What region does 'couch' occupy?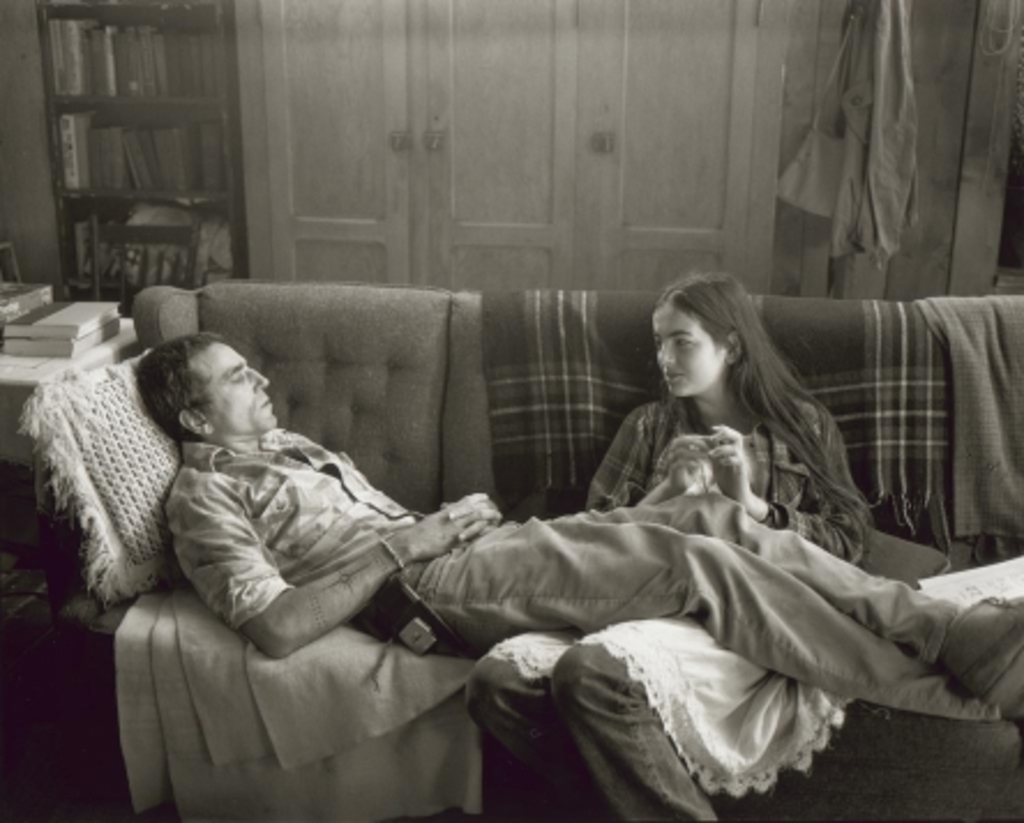
bbox=[0, 265, 1023, 822].
